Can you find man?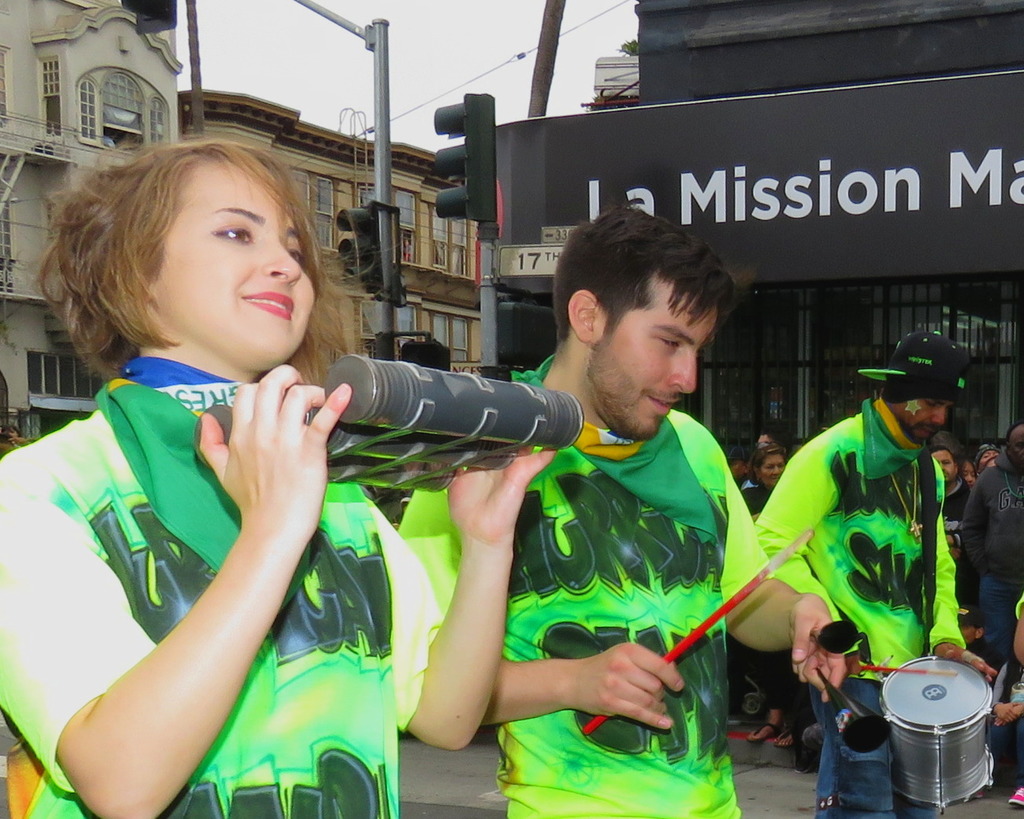
Yes, bounding box: x1=956, y1=422, x2=1023, y2=673.
